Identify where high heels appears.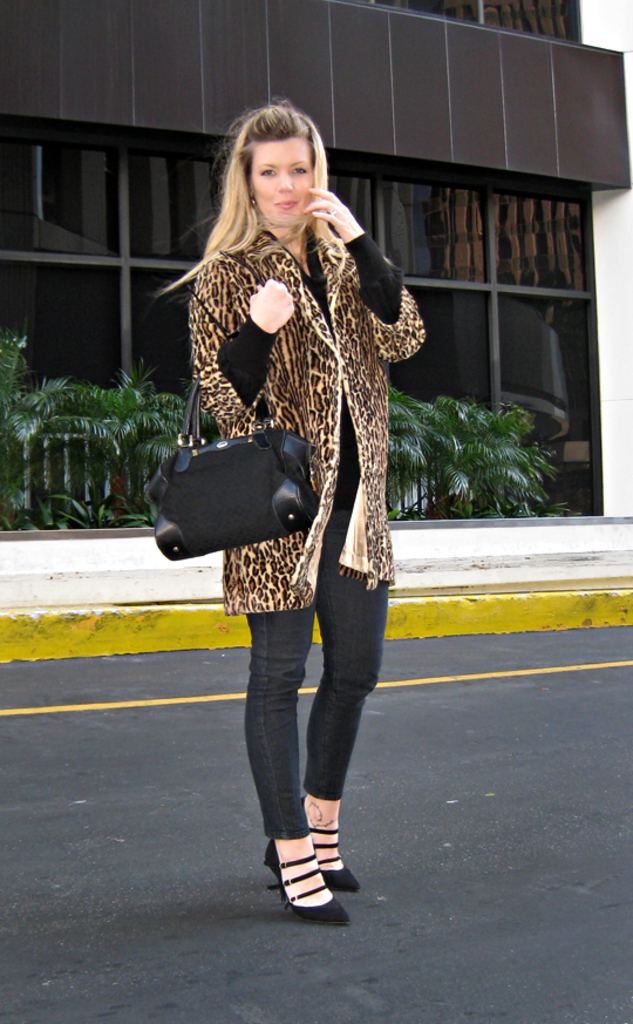
Appears at bbox(301, 792, 360, 894).
